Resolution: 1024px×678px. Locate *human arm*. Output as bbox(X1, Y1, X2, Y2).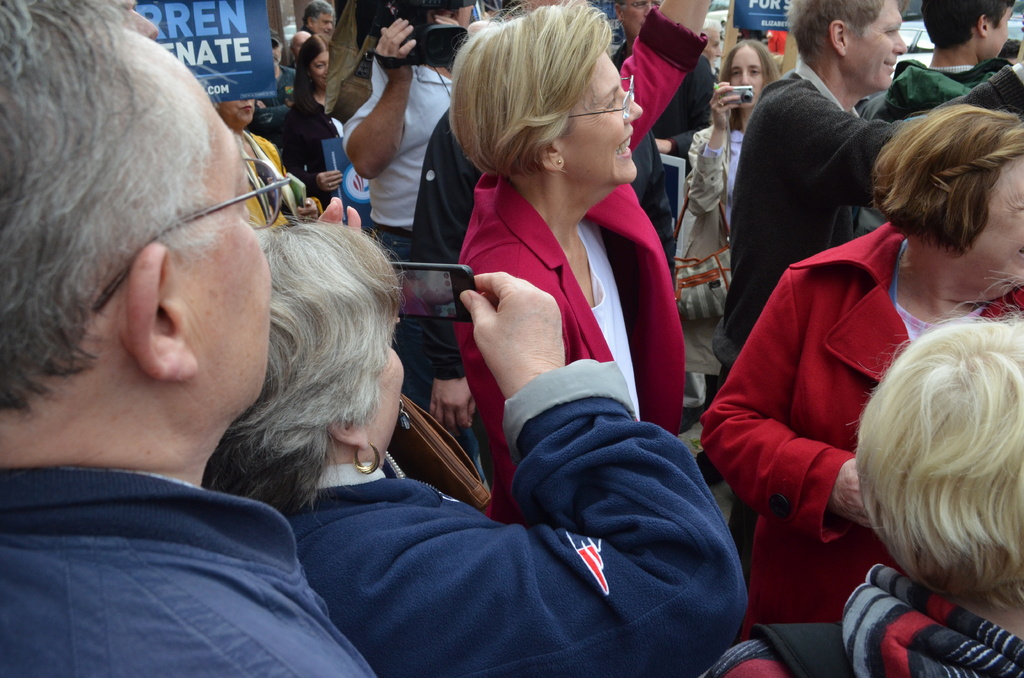
bbox(769, 65, 1023, 211).
